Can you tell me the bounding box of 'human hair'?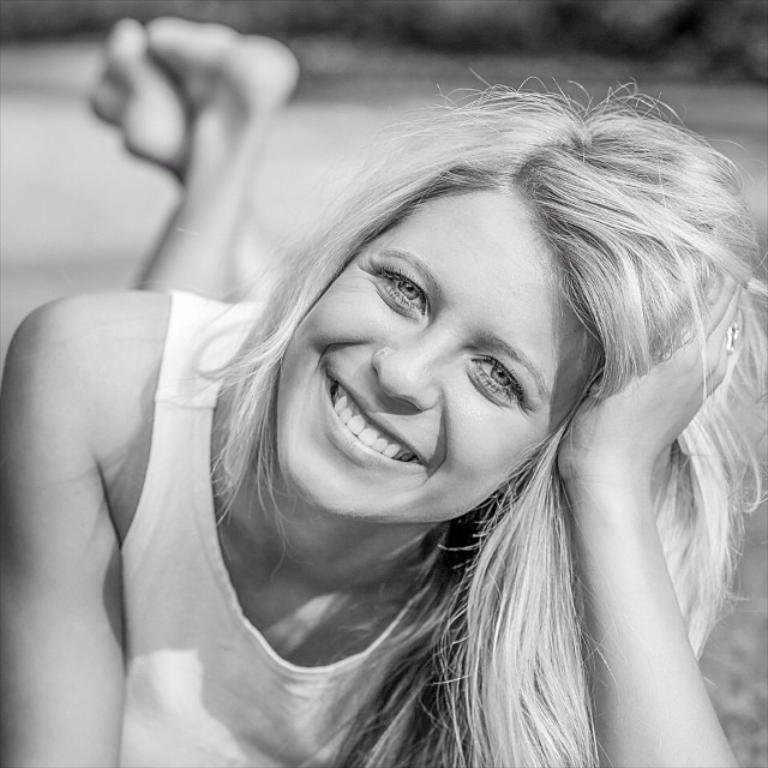
173/60/767/767.
